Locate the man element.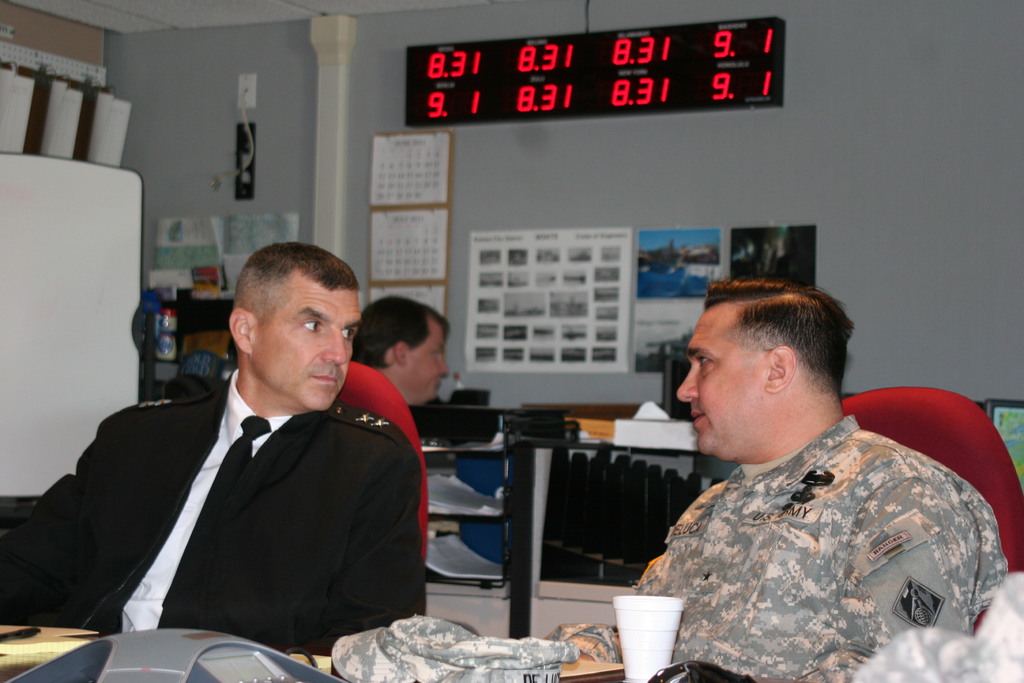
Element bbox: {"x1": 545, "y1": 281, "x2": 1023, "y2": 682}.
